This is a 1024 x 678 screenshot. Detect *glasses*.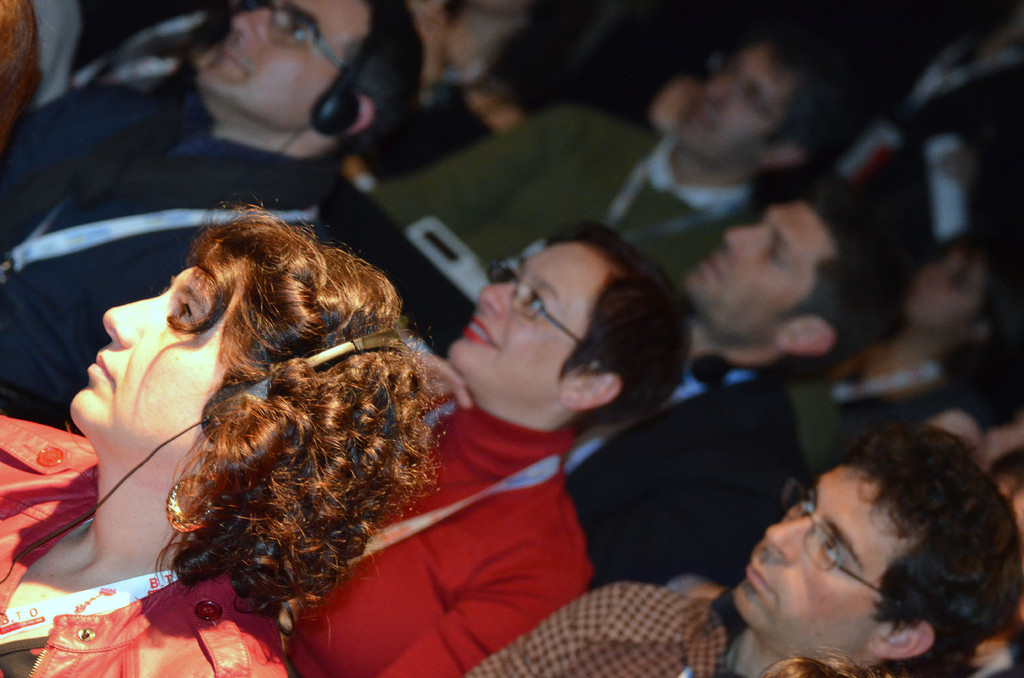
[left=237, top=0, right=349, bottom=74].
